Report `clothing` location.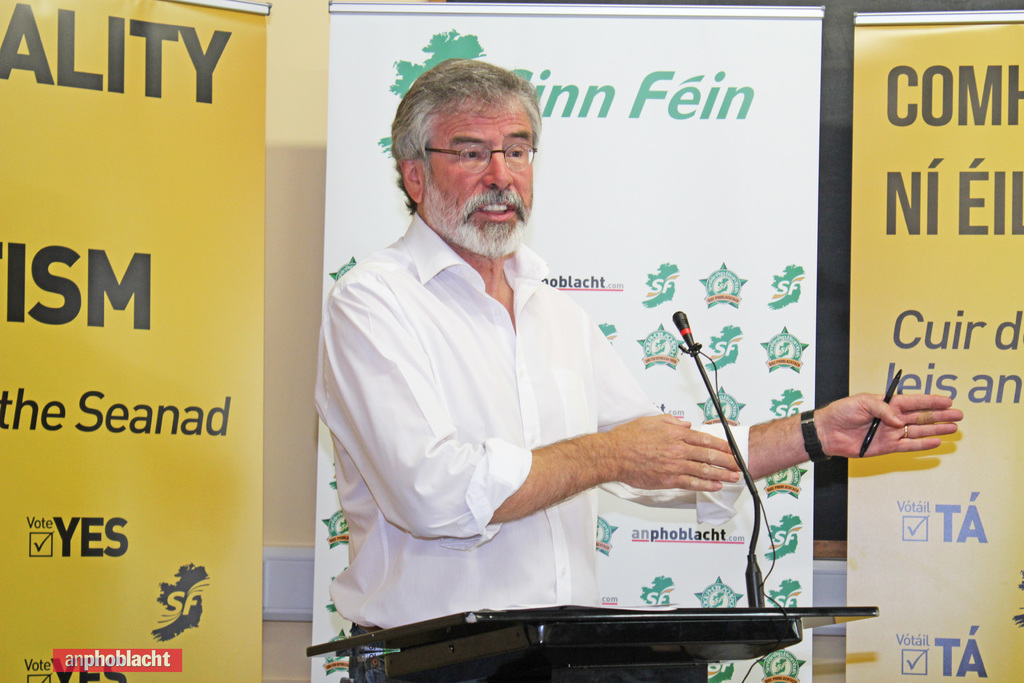
Report: rect(314, 166, 815, 646).
